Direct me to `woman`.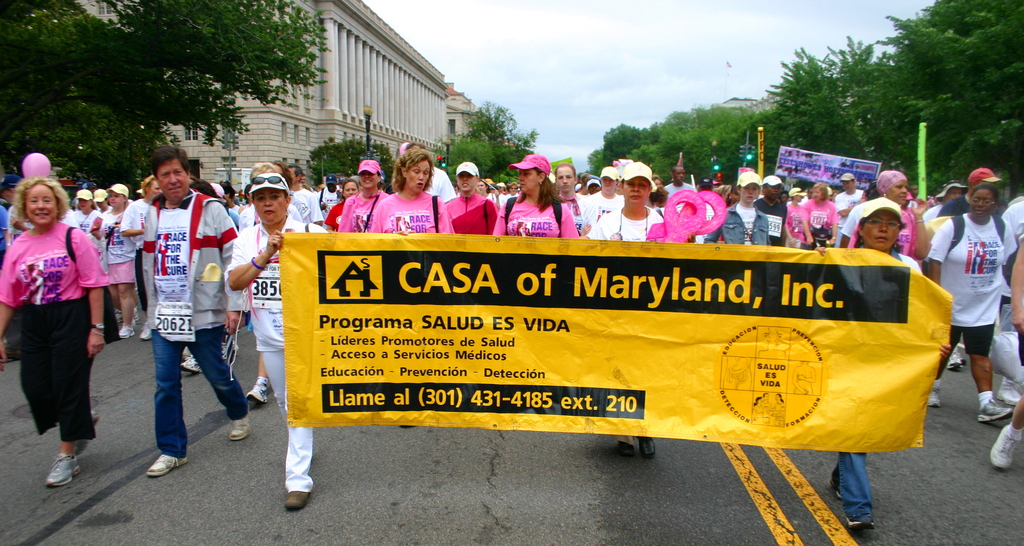
Direction: crop(358, 136, 449, 238).
